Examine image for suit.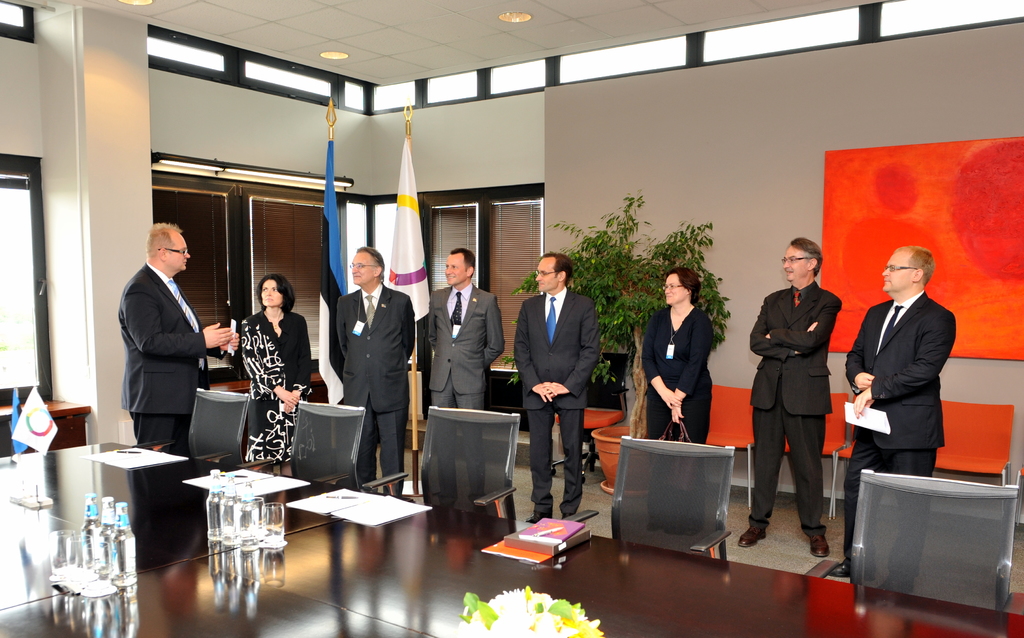
Examination result: crop(120, 266, 226, 445).
